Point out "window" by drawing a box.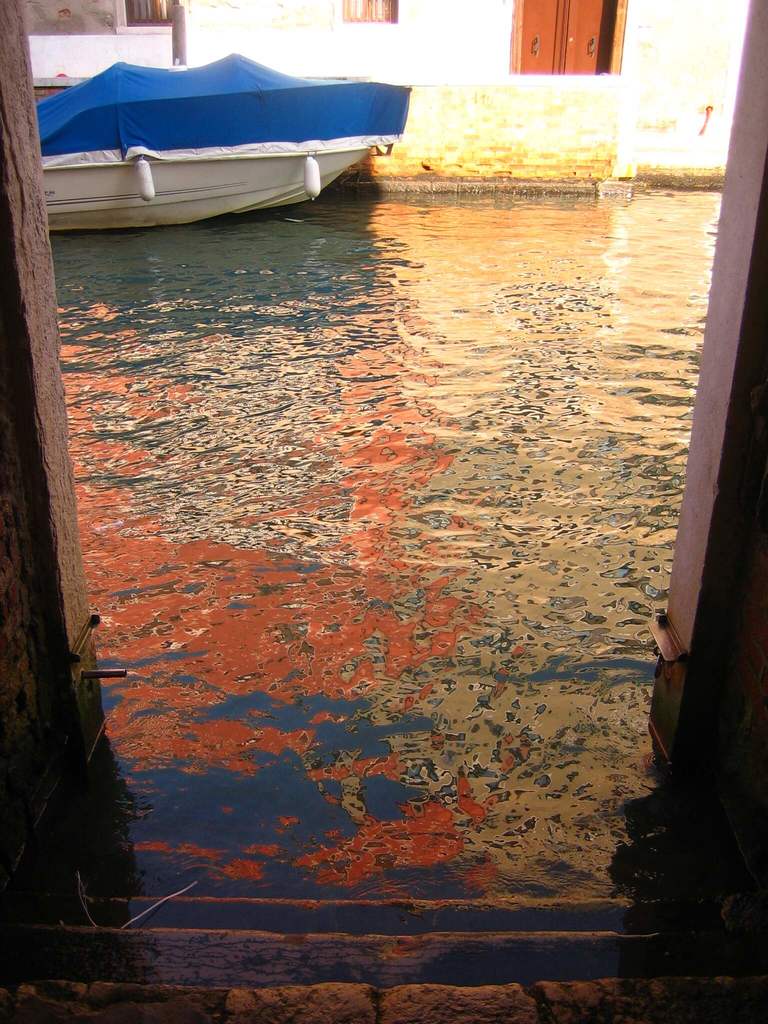
locate(340, 0, 396, 22).
